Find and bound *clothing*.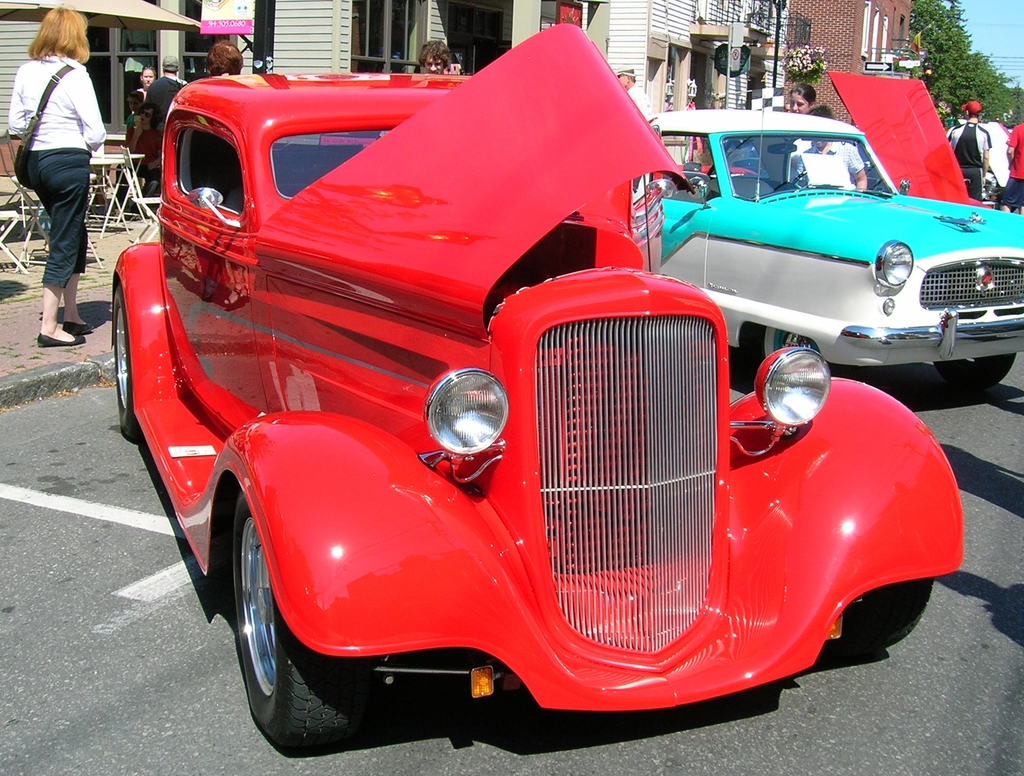
Bound: 798,142,867,190.
